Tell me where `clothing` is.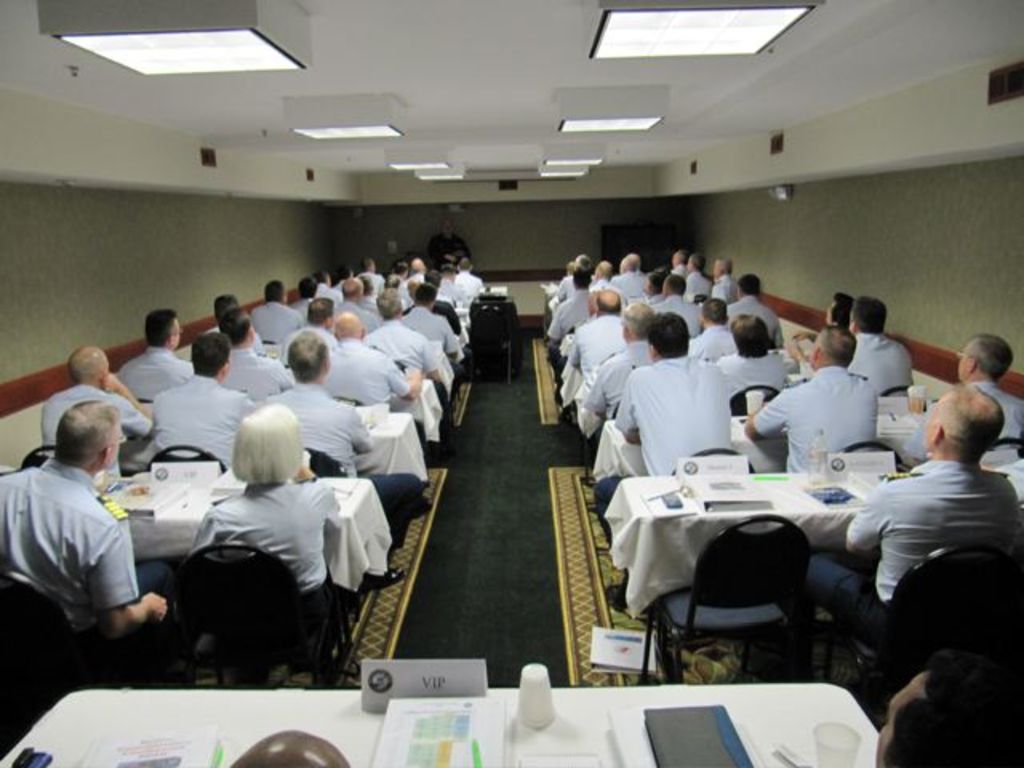
`clothing` is at bbox(214, 352, 286, 403).
